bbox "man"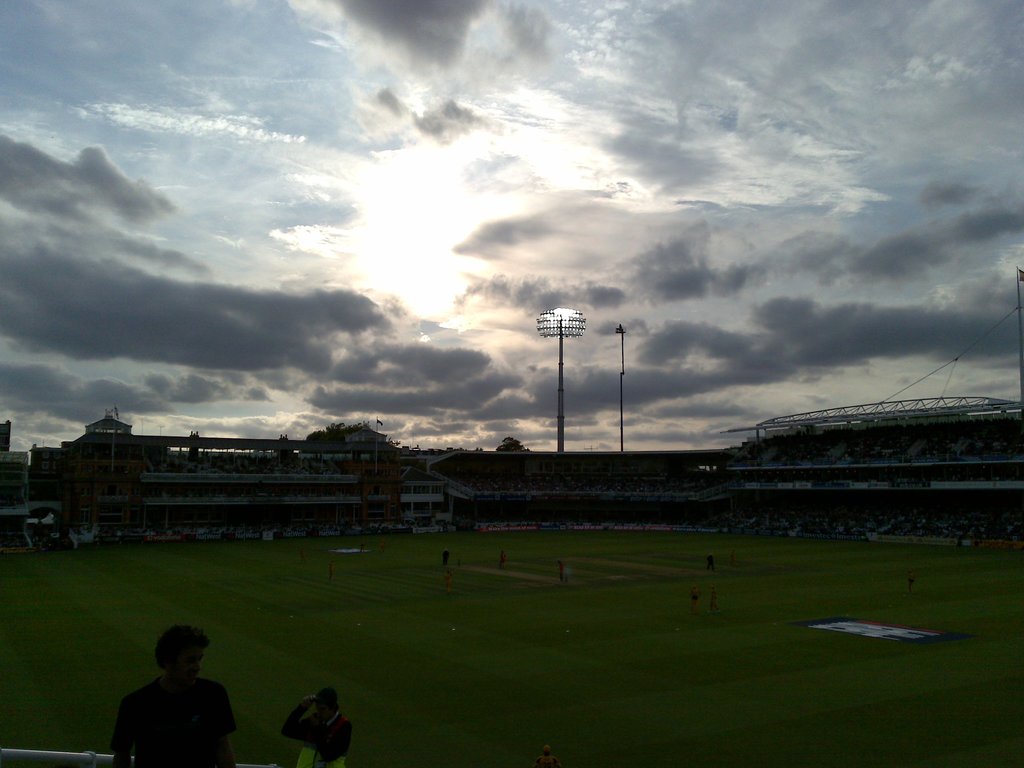
region(96, 643, 237, 767)
